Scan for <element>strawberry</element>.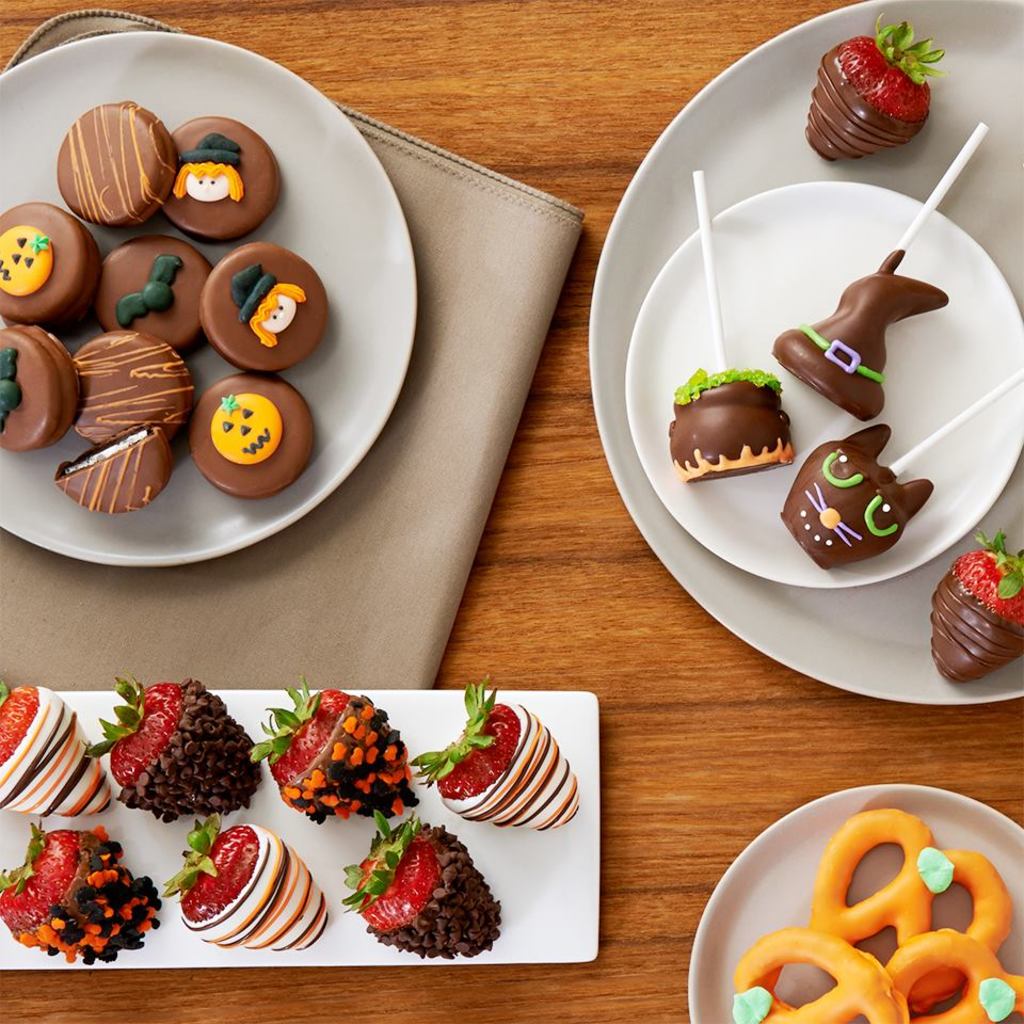
Scan result: region(0, 823, 165, 967).
